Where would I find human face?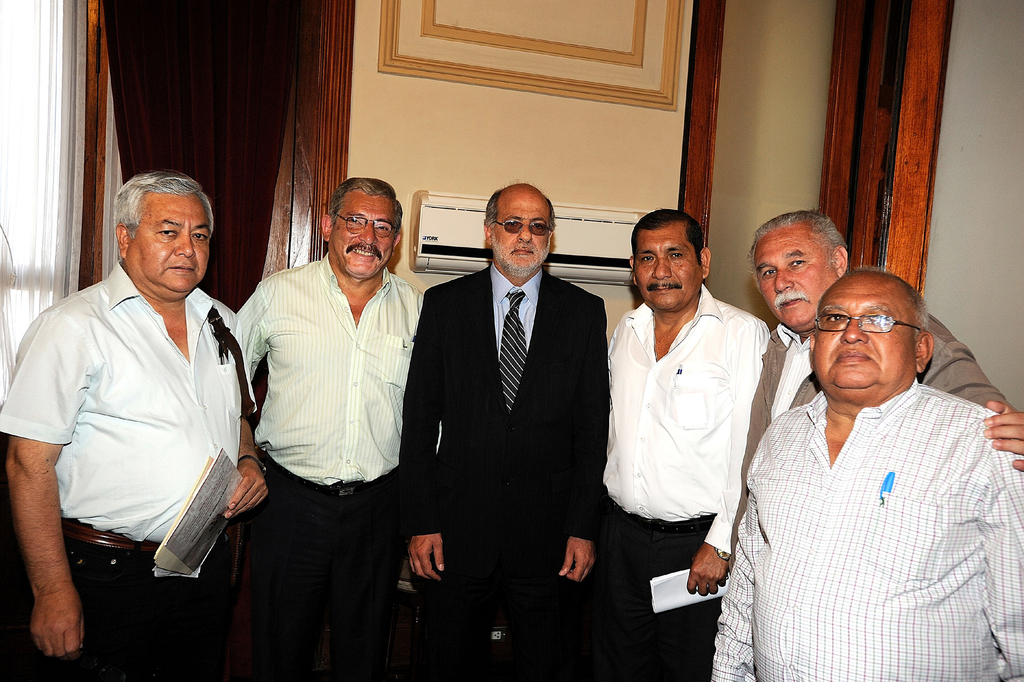
At select_region(811, 281, 913, 391).
